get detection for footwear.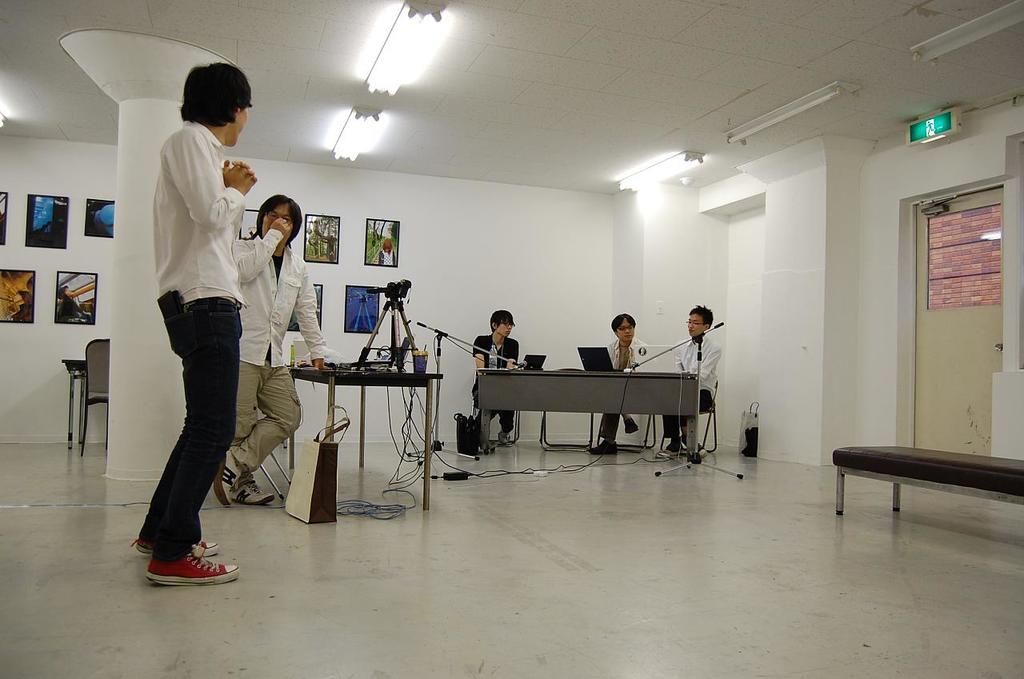
Detection: [578, 437, 618, 463].
